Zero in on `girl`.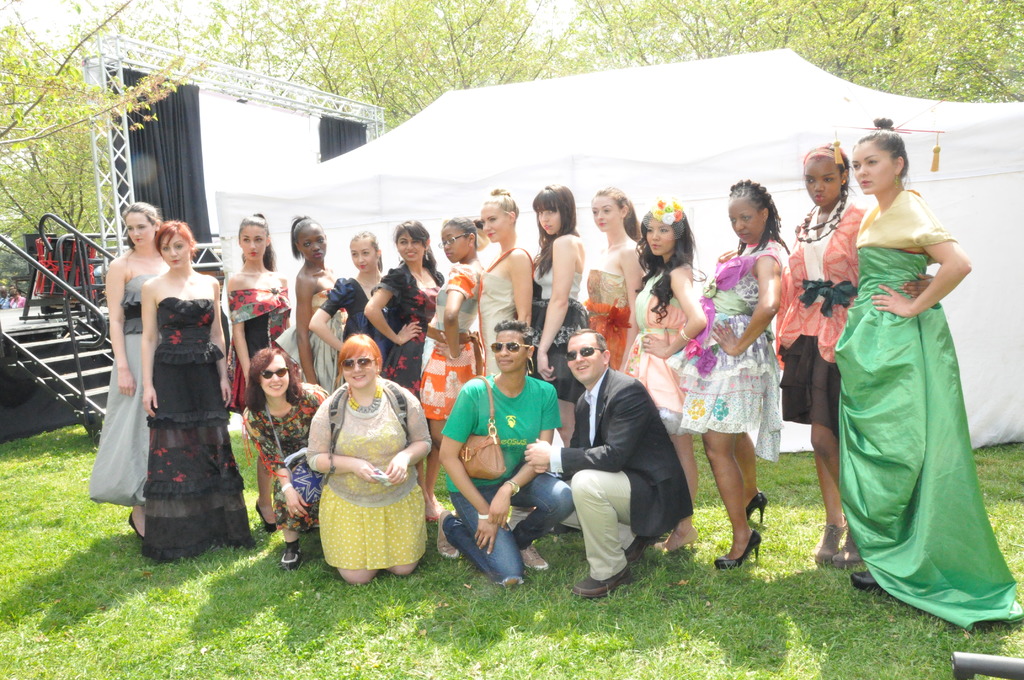
Zeroed in: l=225, t=209, r=291, b=527.
